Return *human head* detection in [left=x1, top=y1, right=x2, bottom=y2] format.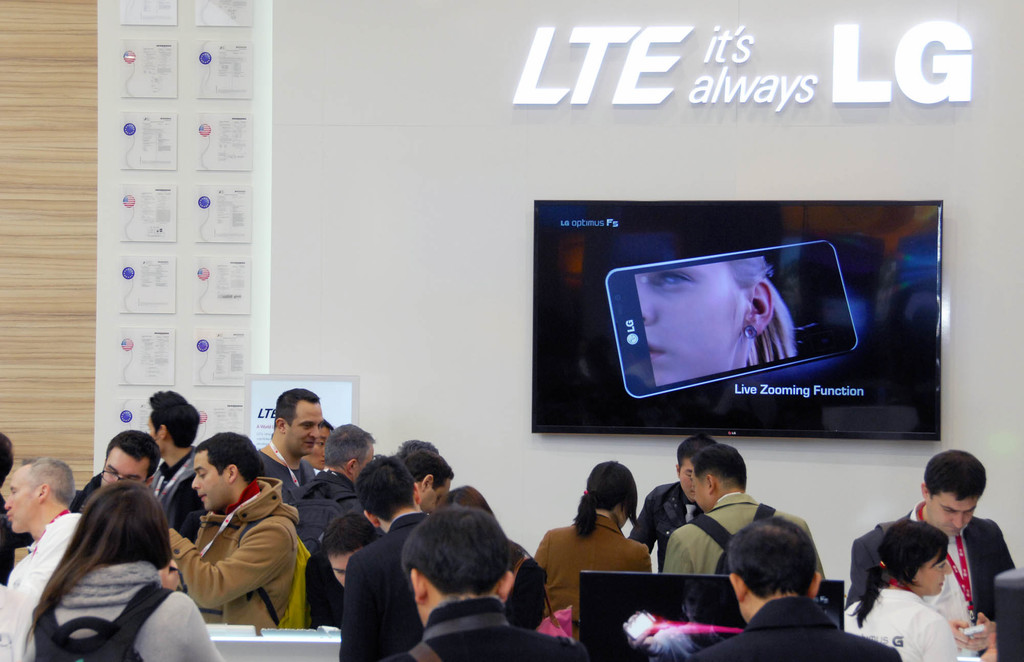
[left=402, top=502, right=522, bottom=628].
